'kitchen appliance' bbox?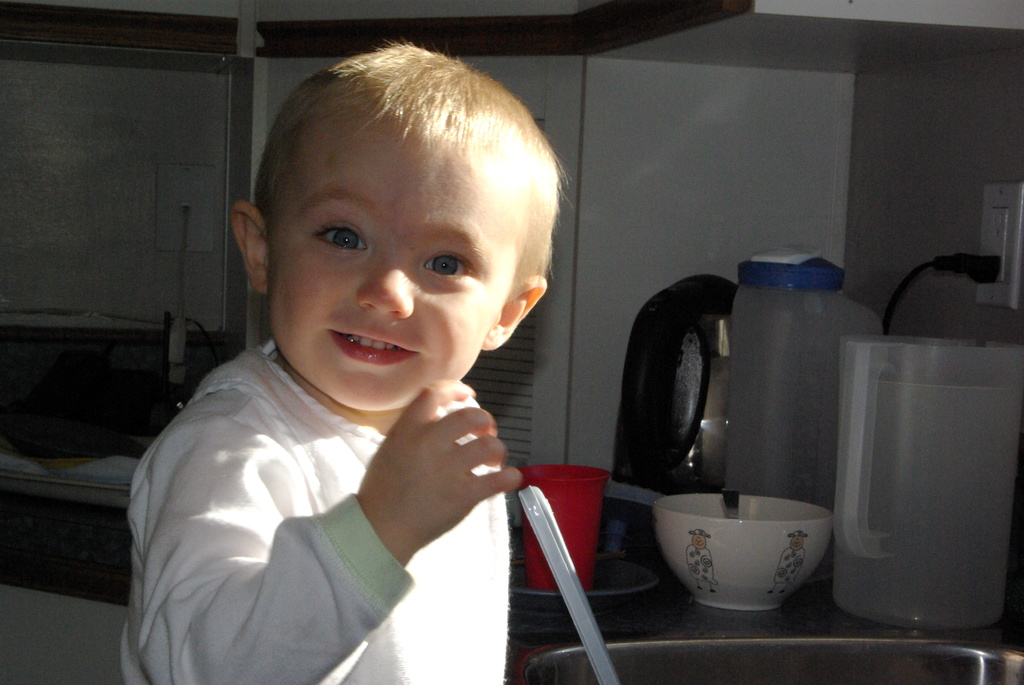
crop(516, 485, 625, 684)
